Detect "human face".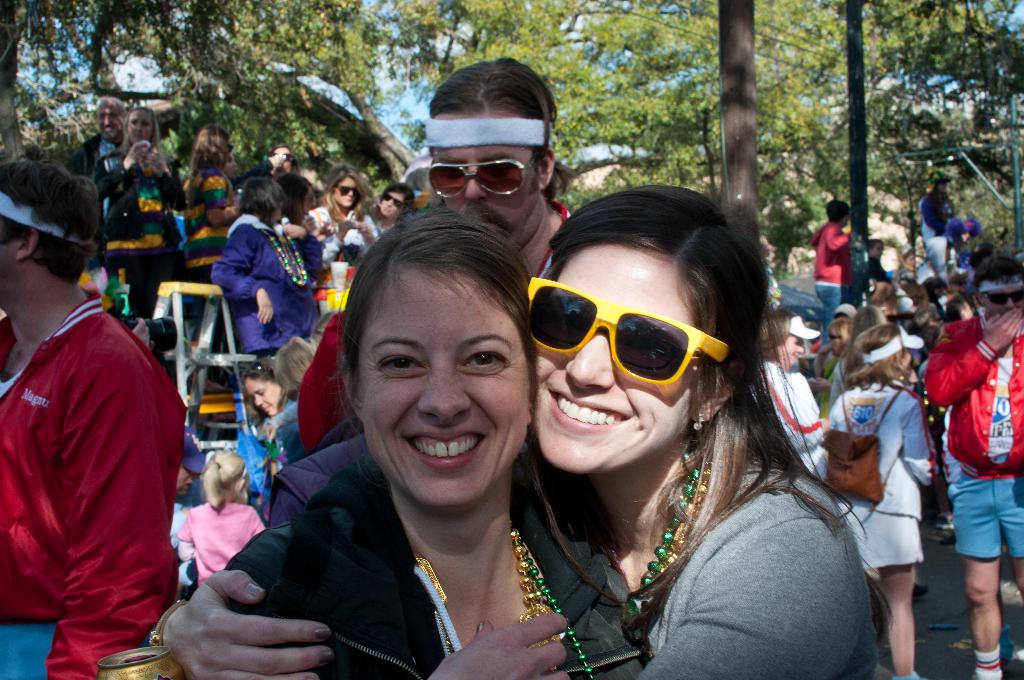
Detected at Rect(359, 273, 530, 505).
